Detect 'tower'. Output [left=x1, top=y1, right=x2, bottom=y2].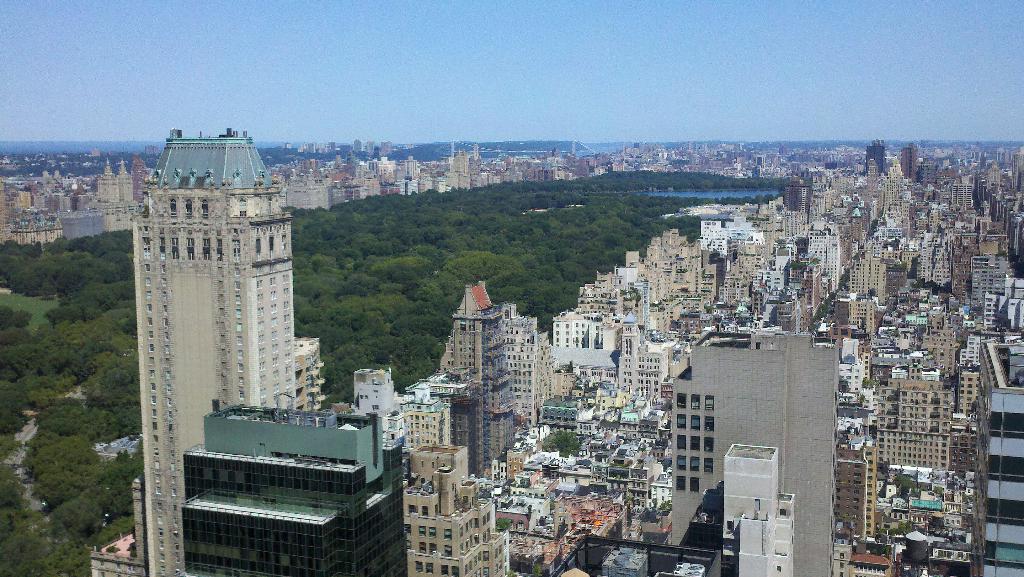
[left=134, top=128, right=299, bottom=576].
